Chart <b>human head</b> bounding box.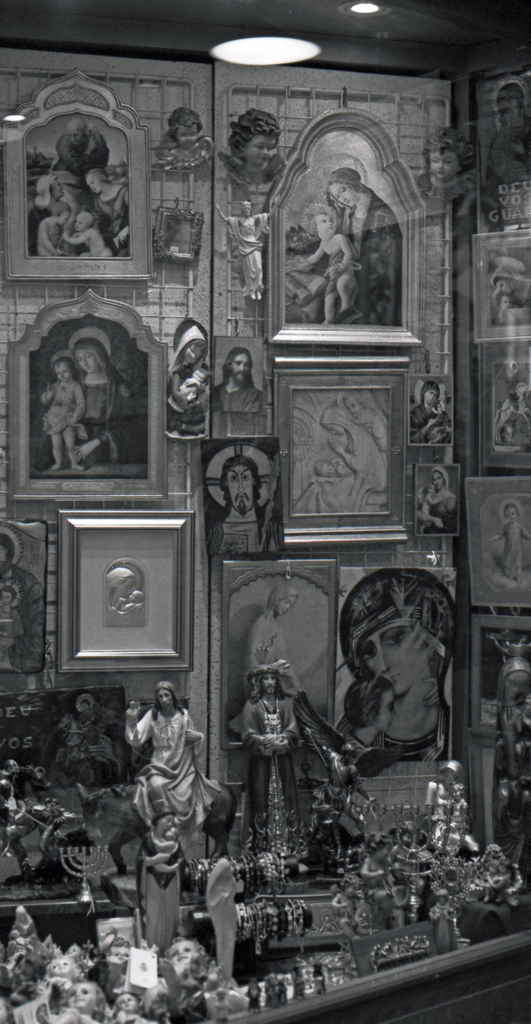
Charted: pyautogui.locateOnScreen(31, 764, 49, 785).
